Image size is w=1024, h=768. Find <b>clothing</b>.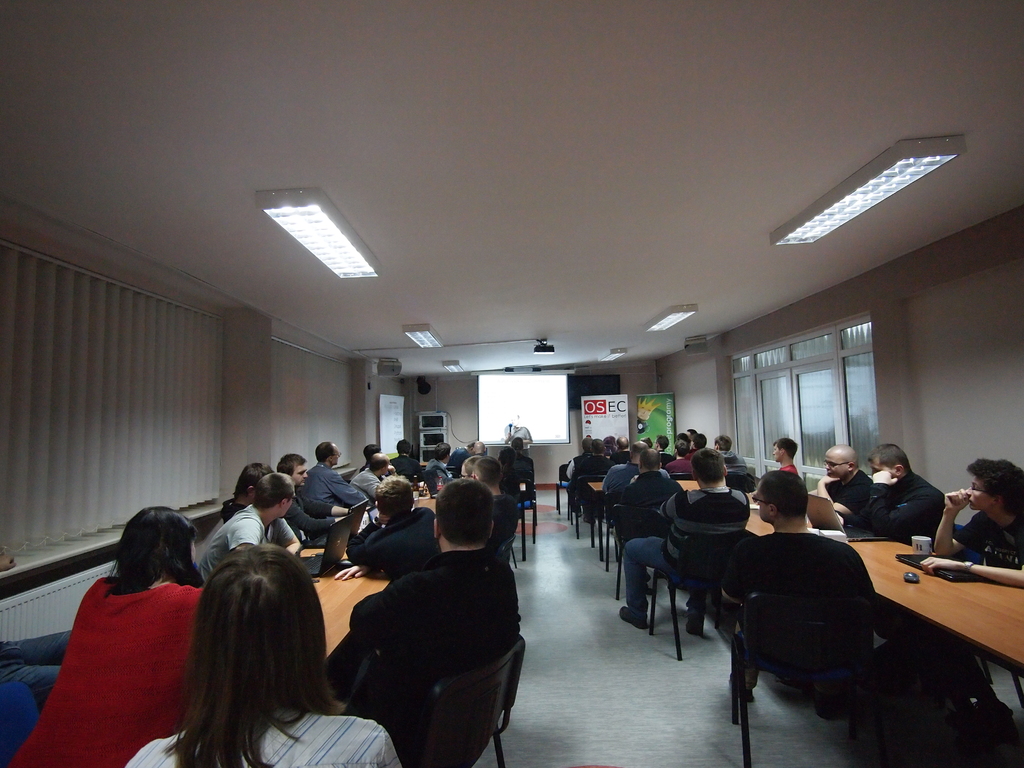
box(576, 461, 614, 485).
